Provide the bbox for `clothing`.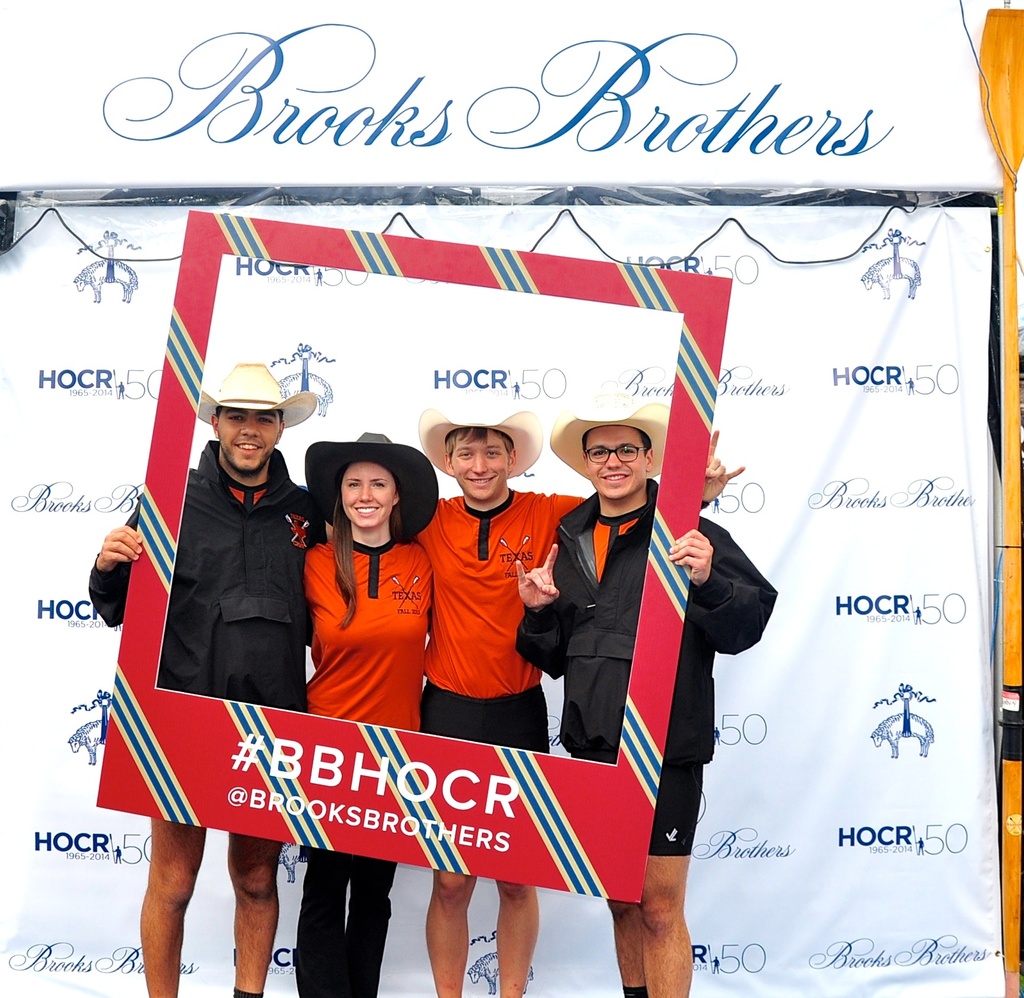
detection(79, 431, 331, 713).
